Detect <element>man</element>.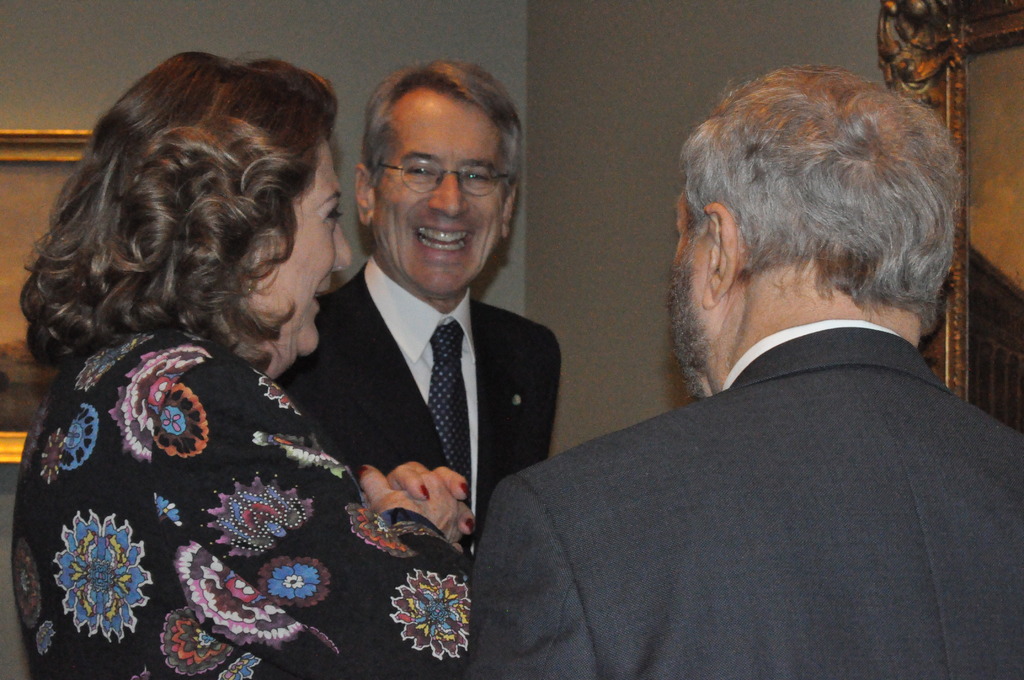
Detected at x1=275, y1=60, x2=560, y2=563.
